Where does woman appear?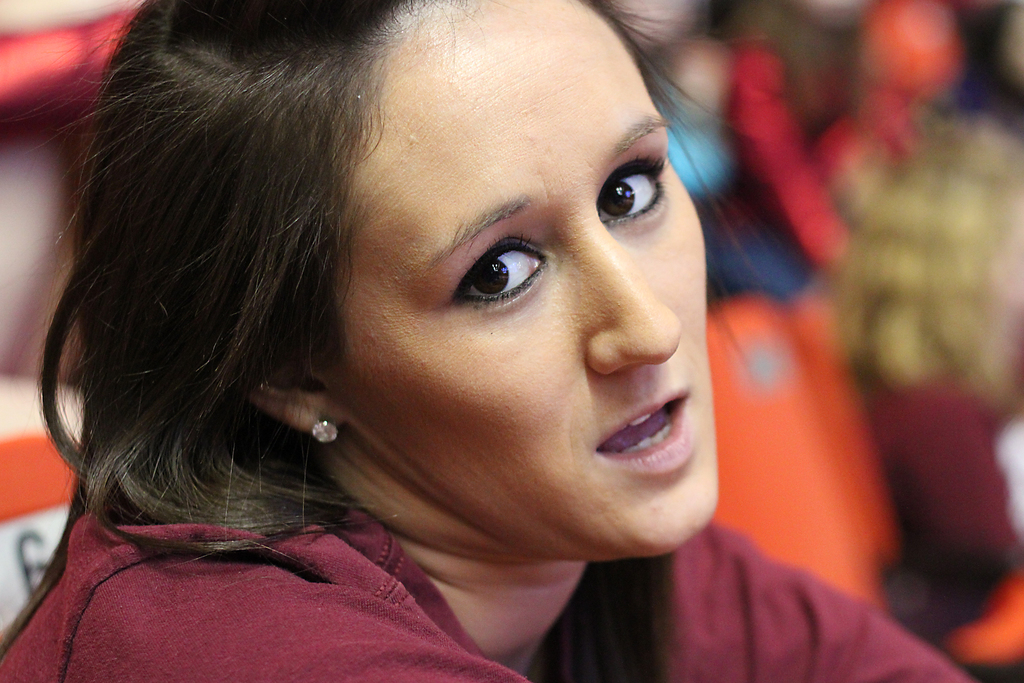
Appears at [0,14,860,668].
